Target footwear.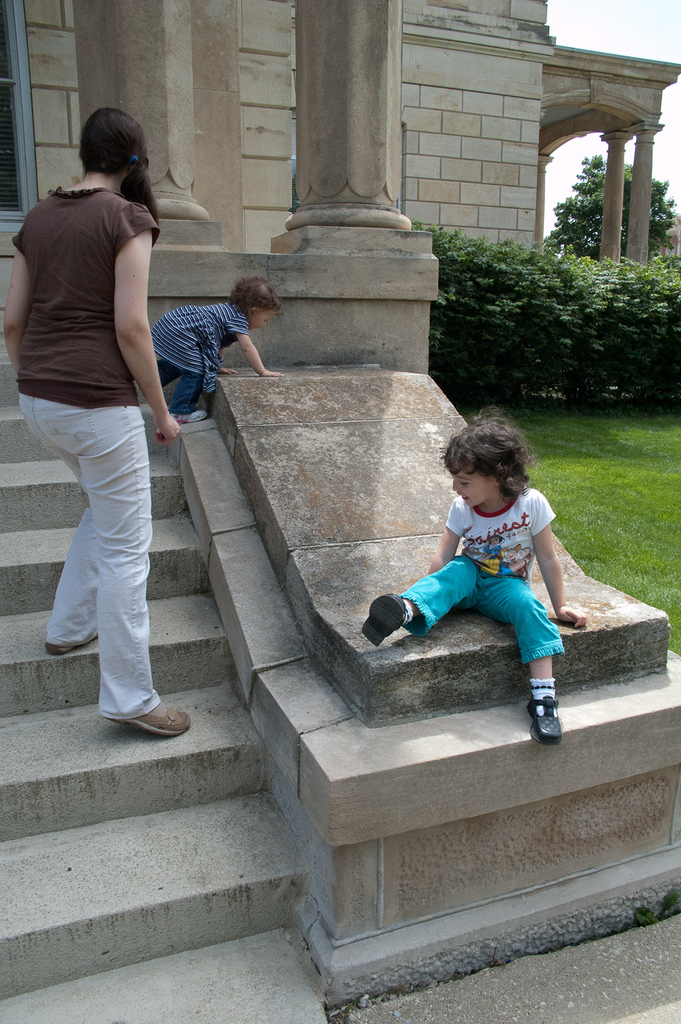
Target region: l=524, t=694, r=564, b=743.
